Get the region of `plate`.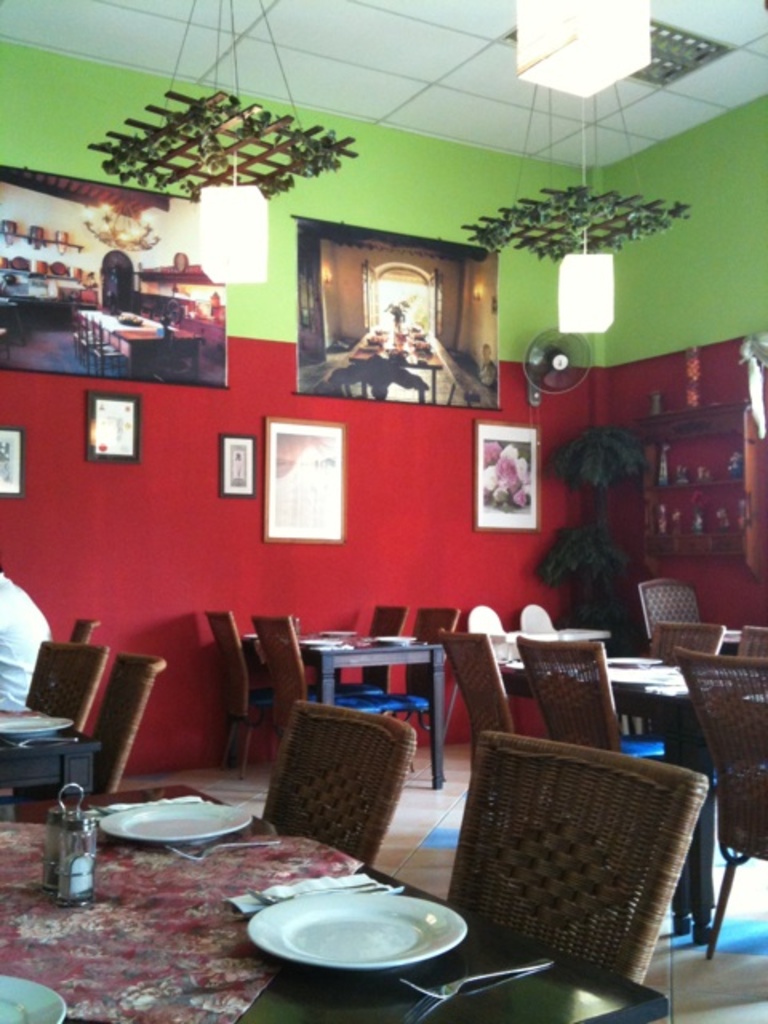
left=93, top=800, right=258, bottom=848.
